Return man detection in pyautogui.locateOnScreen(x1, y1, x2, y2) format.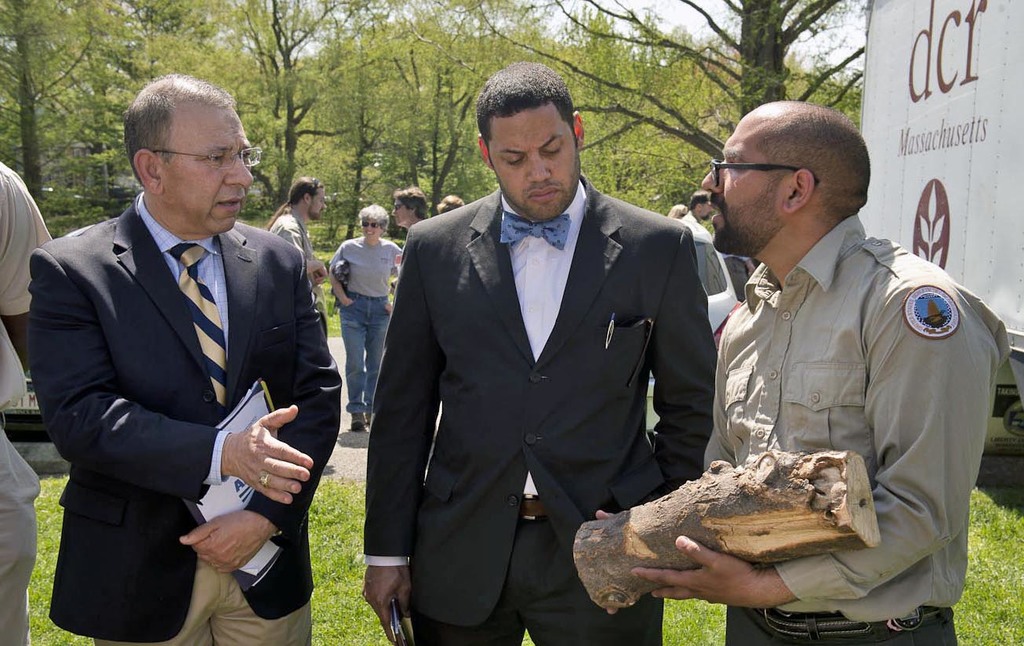
pyautogui.locateOnScreen(0, 159, 53, 645).
